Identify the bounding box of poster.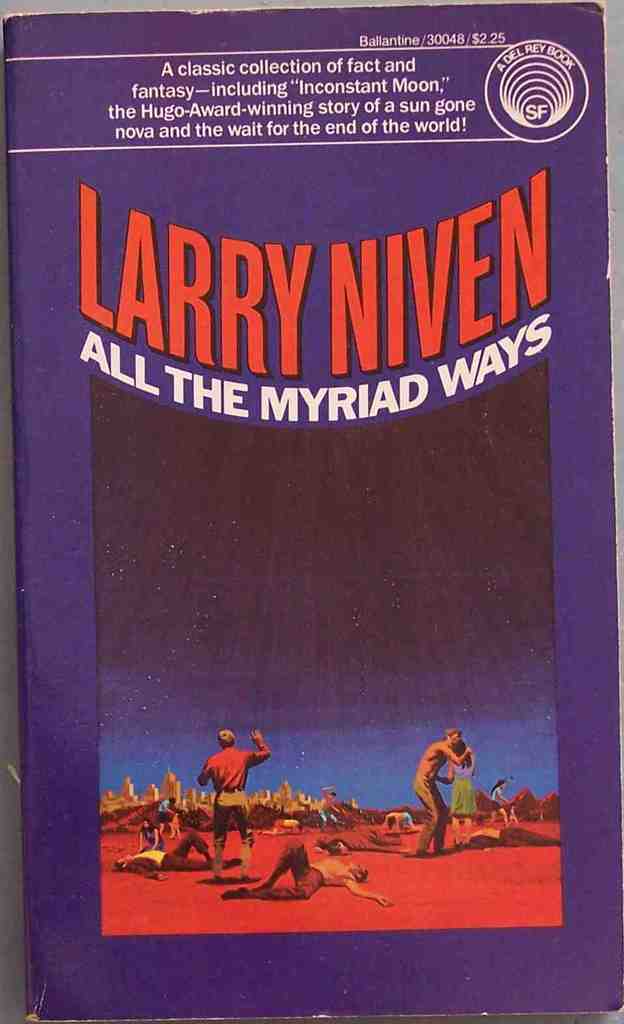
x1=4, y1=0, x2=623, y2=1023.
